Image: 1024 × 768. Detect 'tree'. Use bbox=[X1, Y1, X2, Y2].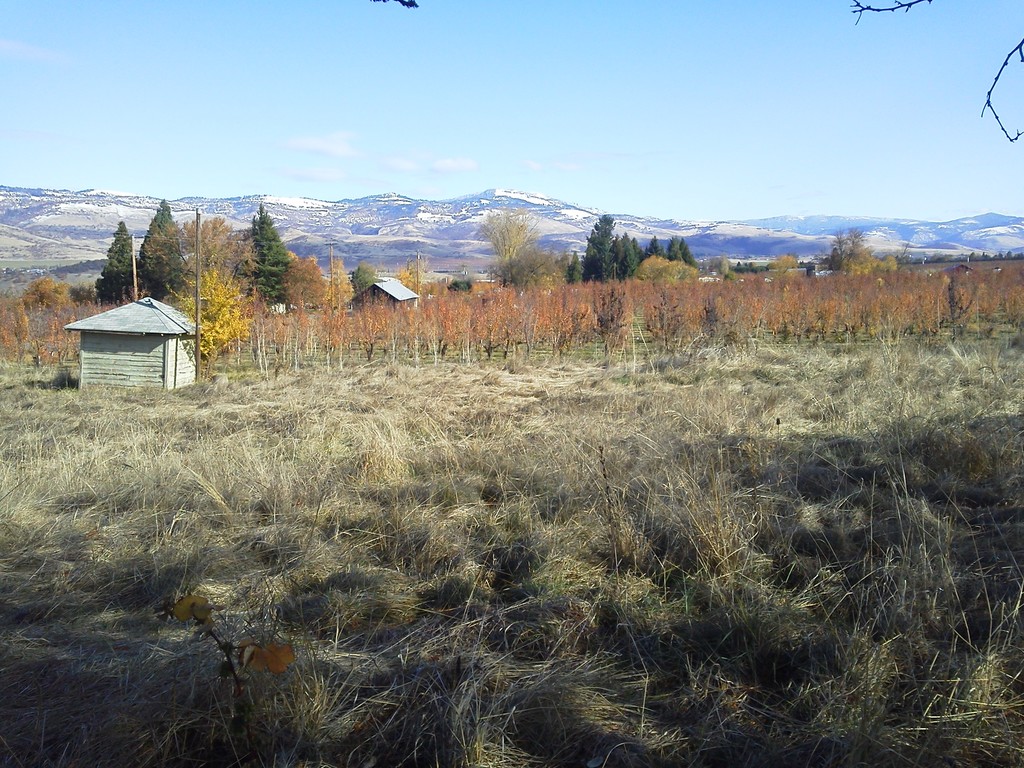
bbox=[510, 243, 556, 293].
